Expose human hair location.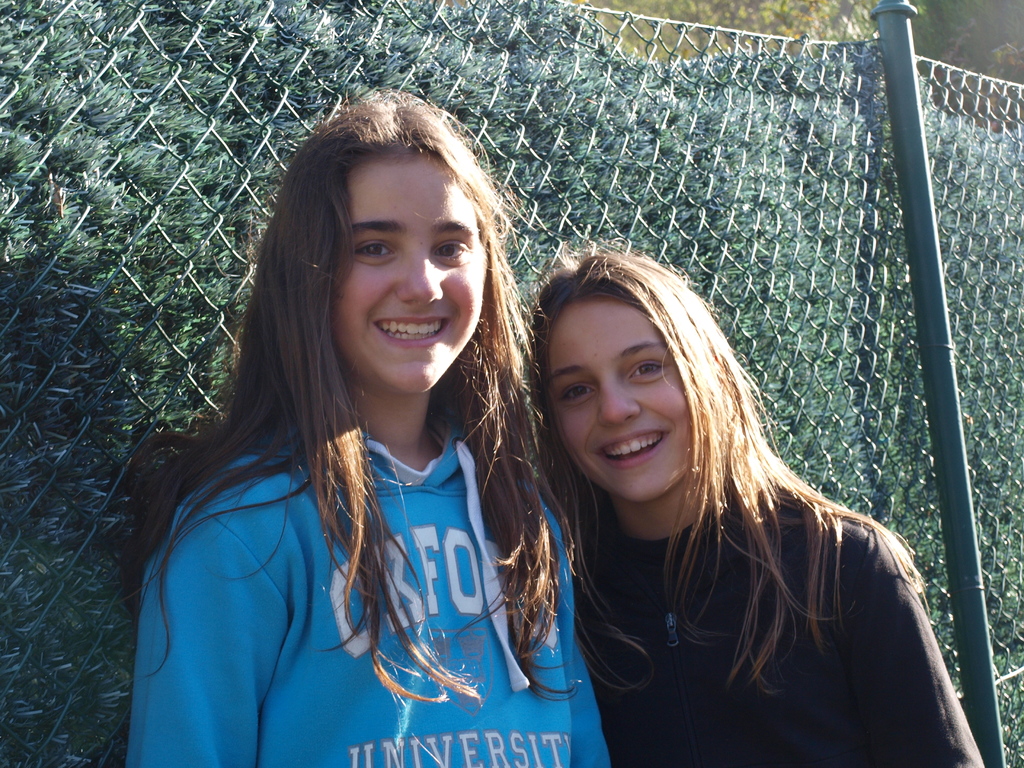
Exposed at detection(526, 236, 890, 670).
